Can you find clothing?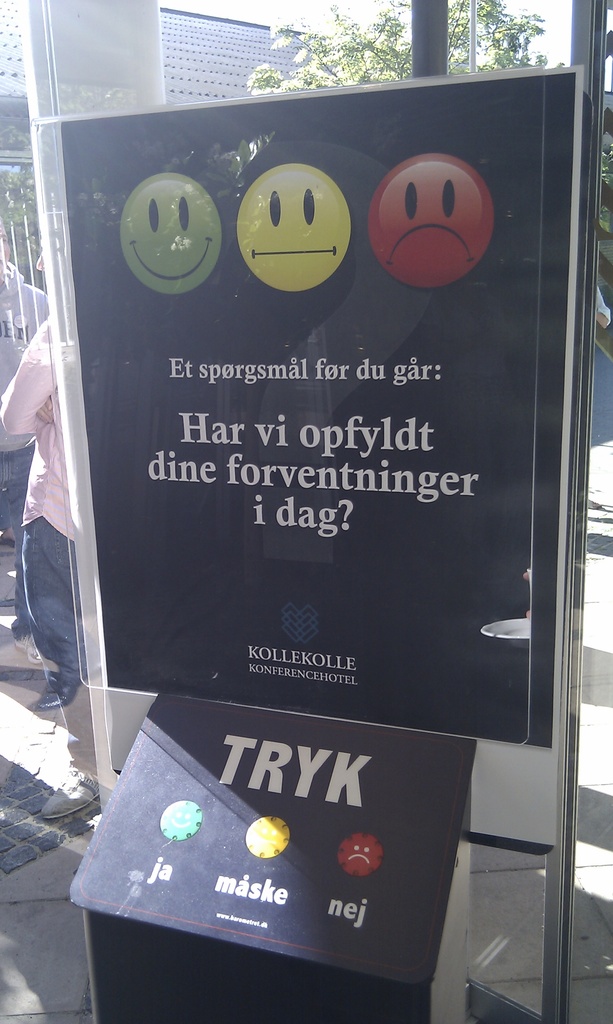
Yes, bounding box: [left=0, top=283, right=88, bottom=696].
